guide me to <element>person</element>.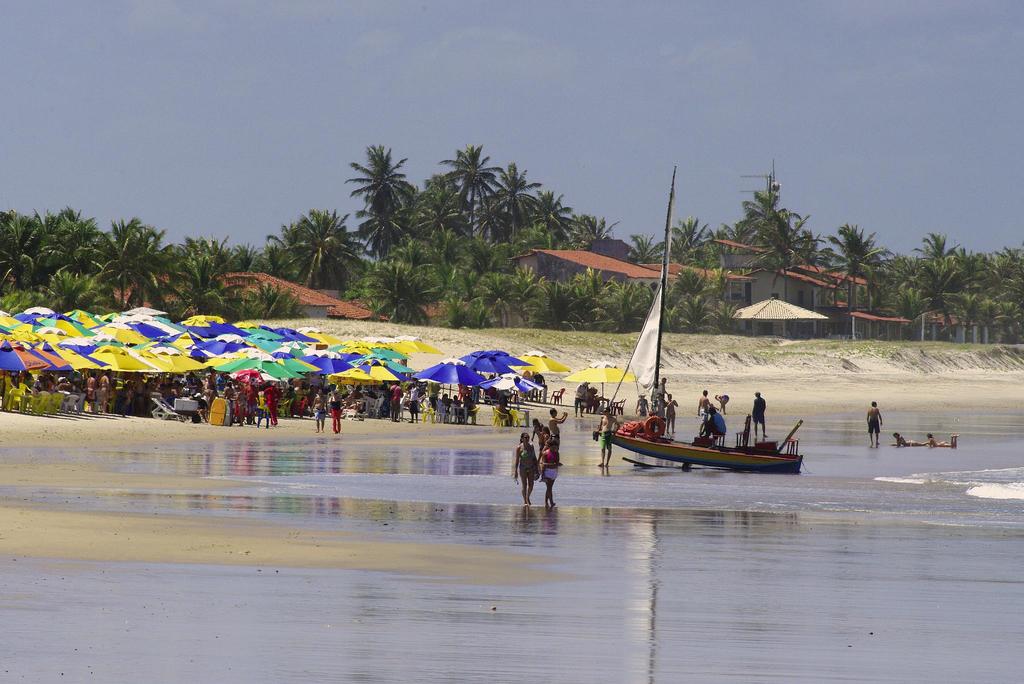
Guidance: 891 431 925 446.
